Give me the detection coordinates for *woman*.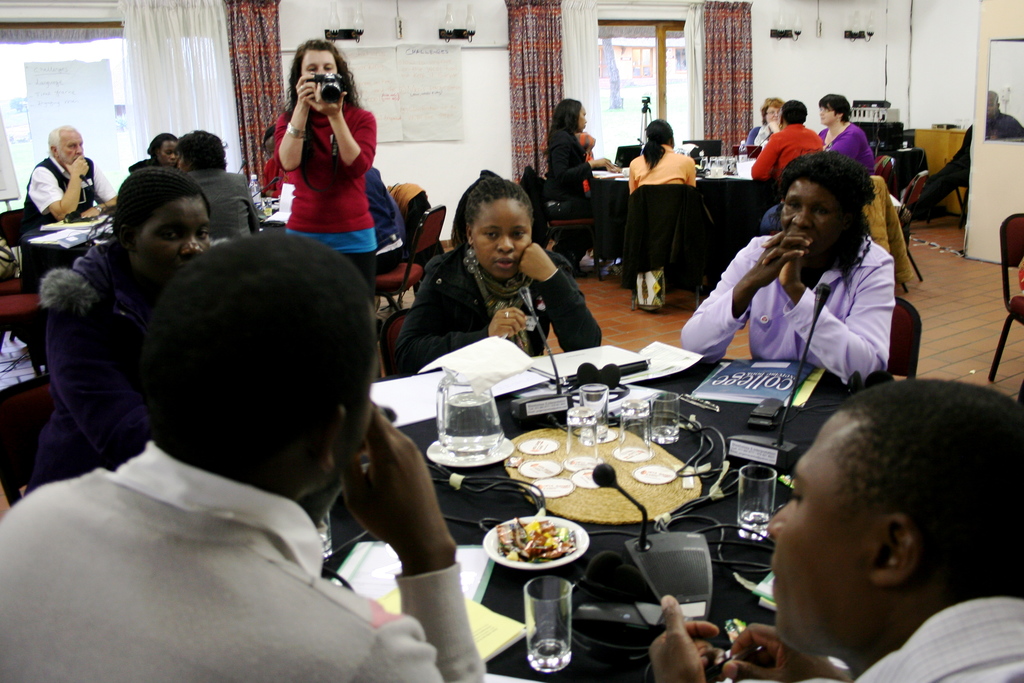
pyautogui.locateOnScreen(400, 165, 600, 370).
